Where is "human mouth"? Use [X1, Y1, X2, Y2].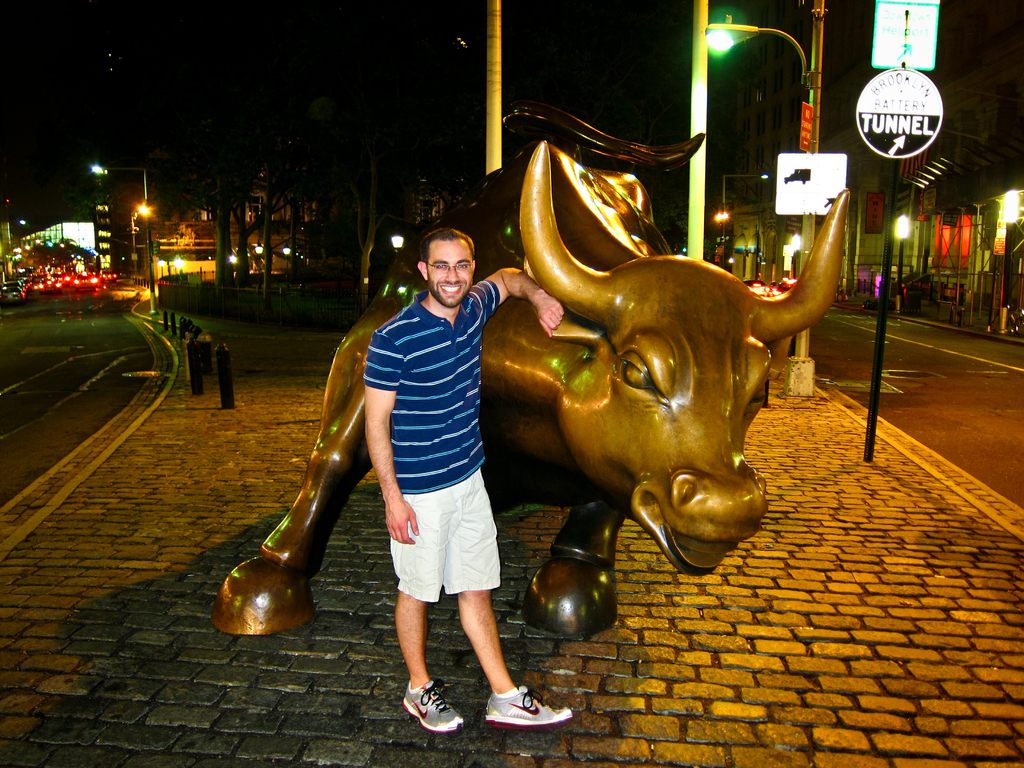
[441, 287, 458, 296].
